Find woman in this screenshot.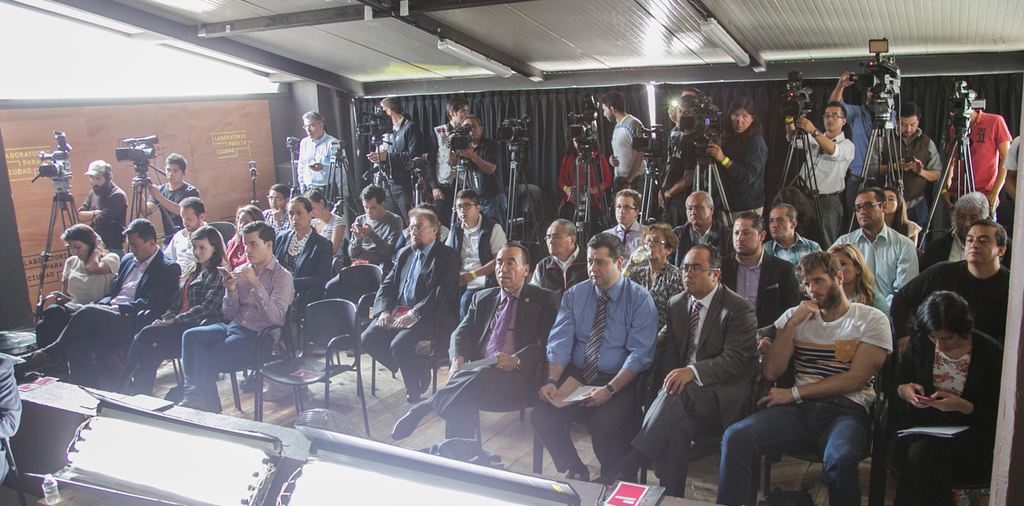
The bounding box for woman is [left=104, top=225, right=233, bottom=397].
